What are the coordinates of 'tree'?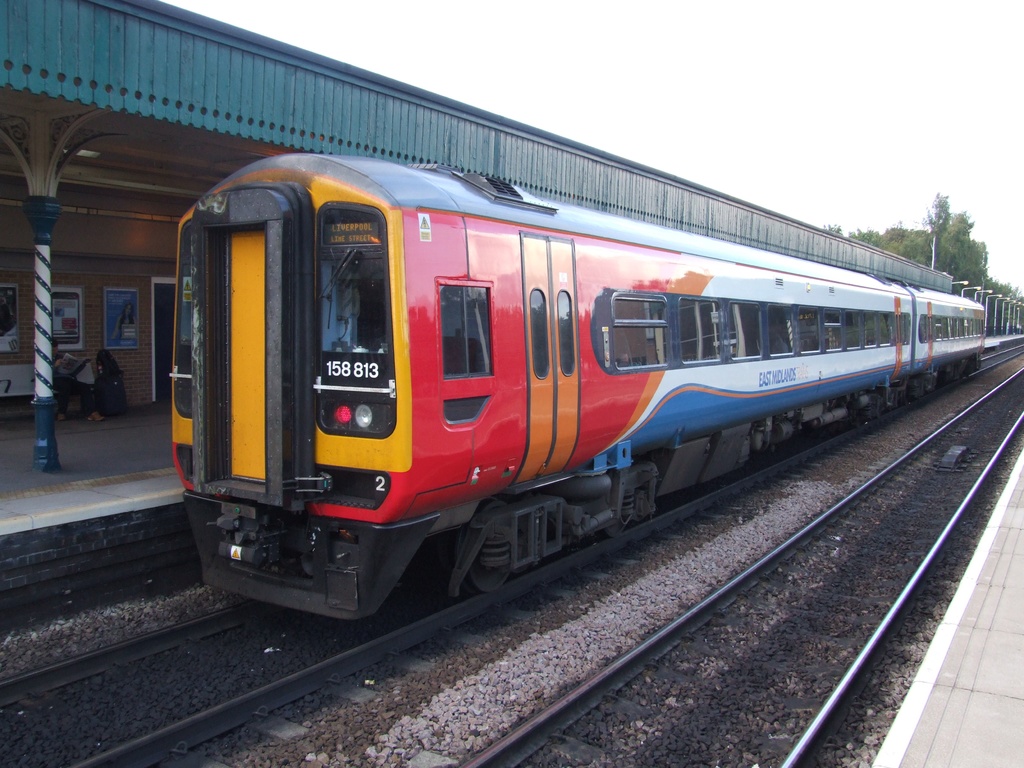
(left=826, top=195, right=1023, bottom=332).
